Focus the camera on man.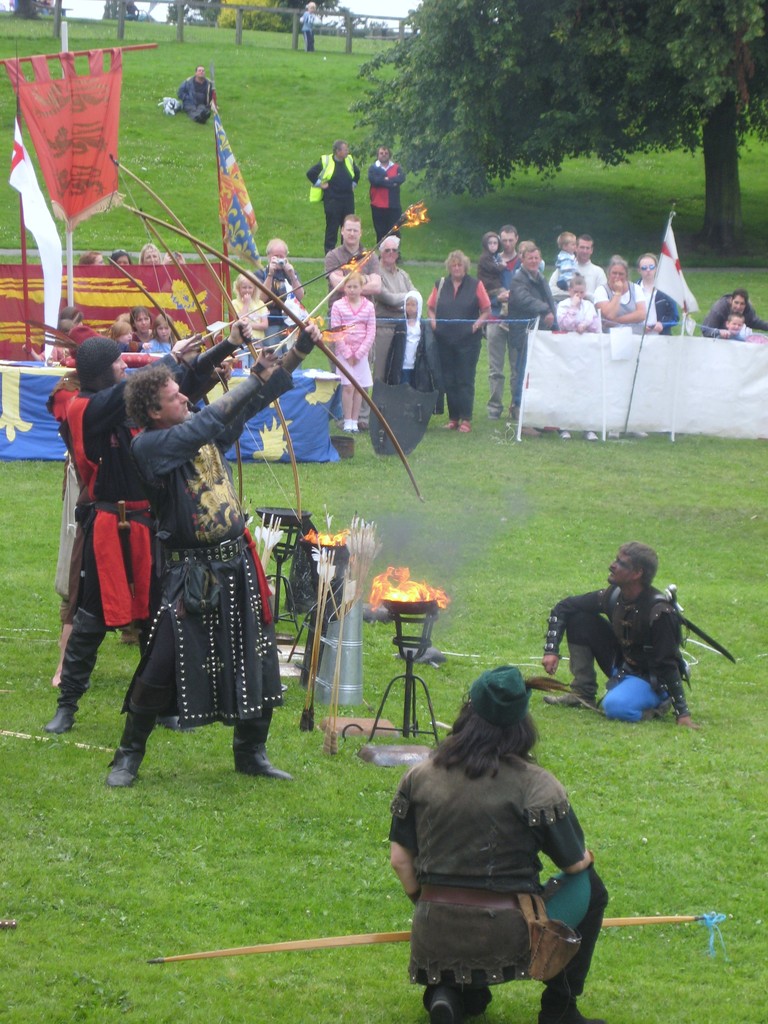
Focus region: bbox(506, 246, 556, 421).
